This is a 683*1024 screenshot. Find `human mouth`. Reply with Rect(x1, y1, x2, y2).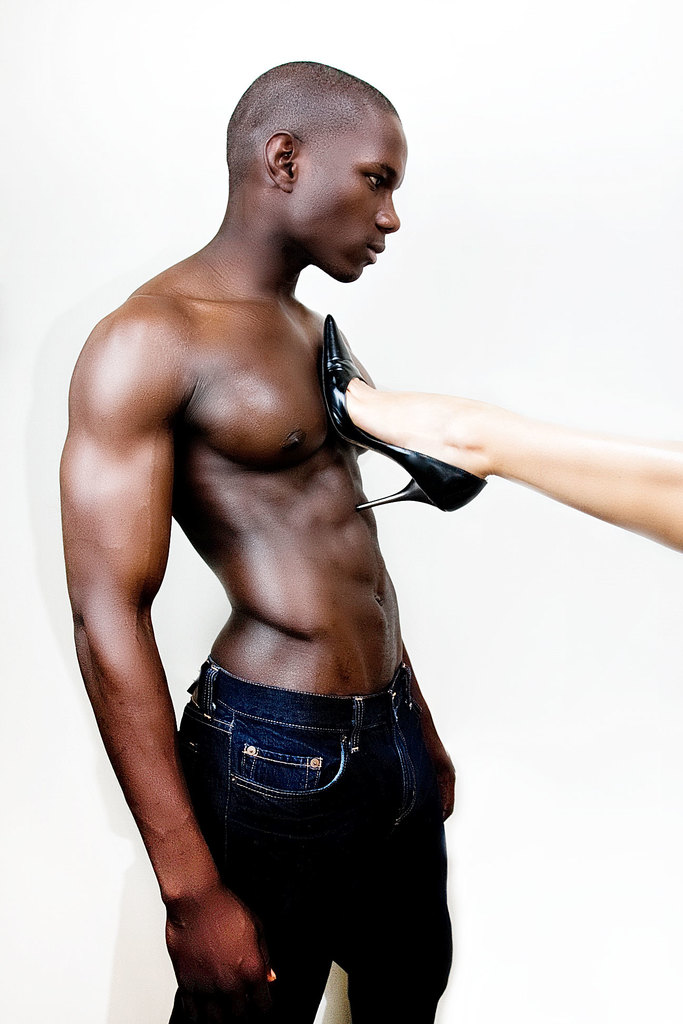
Rect(366, 238, 386, 262).
